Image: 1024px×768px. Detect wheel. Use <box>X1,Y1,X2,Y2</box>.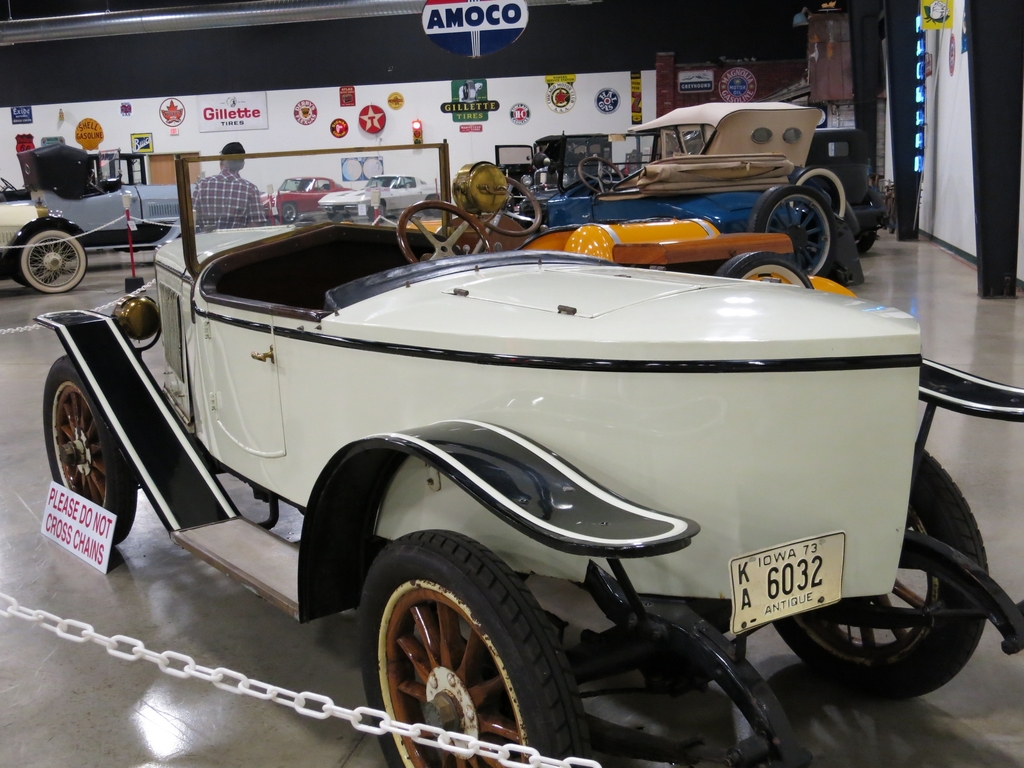
<box>33,252,65,284</box>.
